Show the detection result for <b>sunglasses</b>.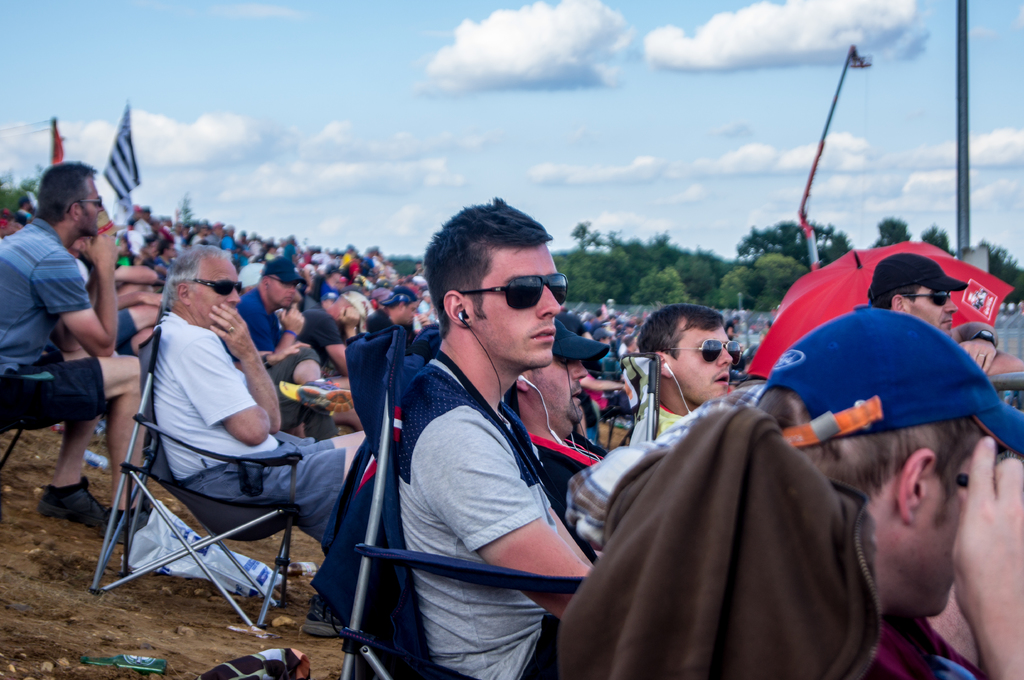
bbox=(67, 194, 102, 214).
